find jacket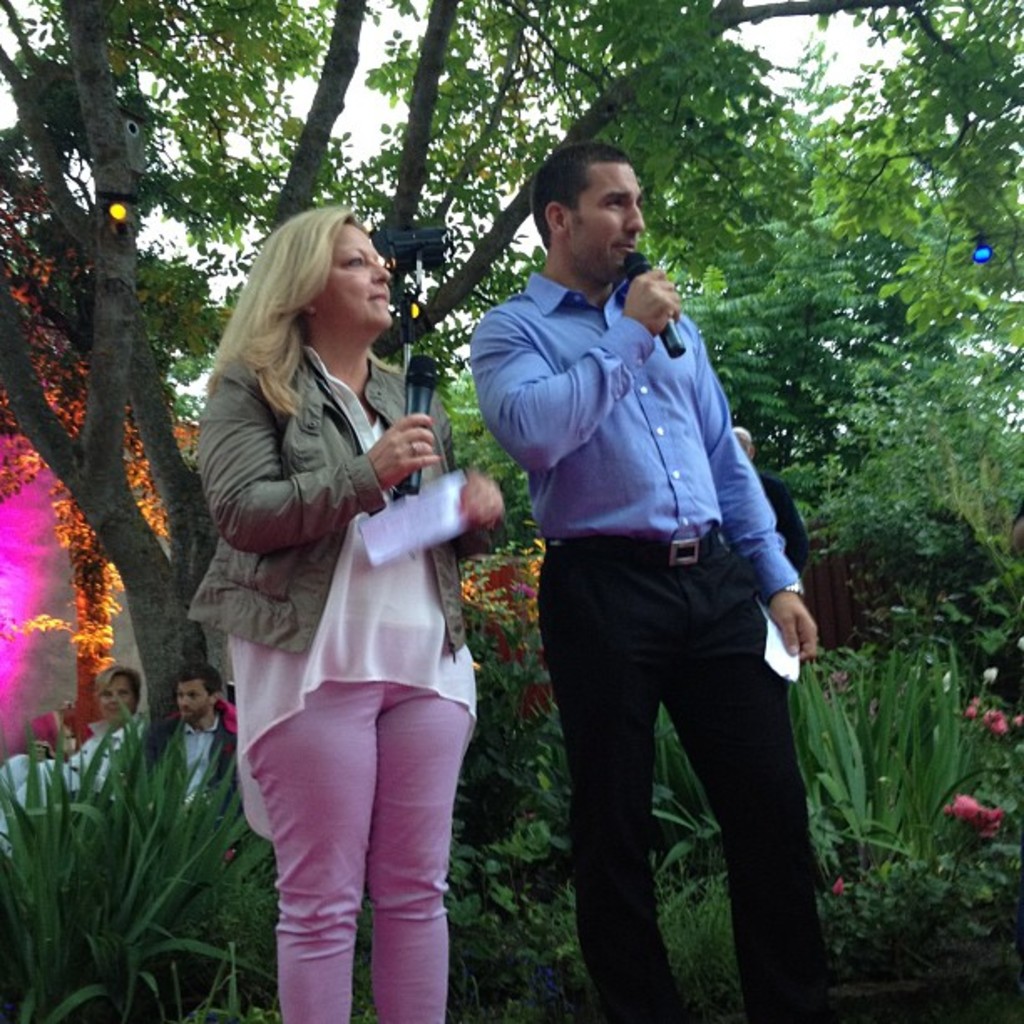
region(187, 343, 468, 664)
